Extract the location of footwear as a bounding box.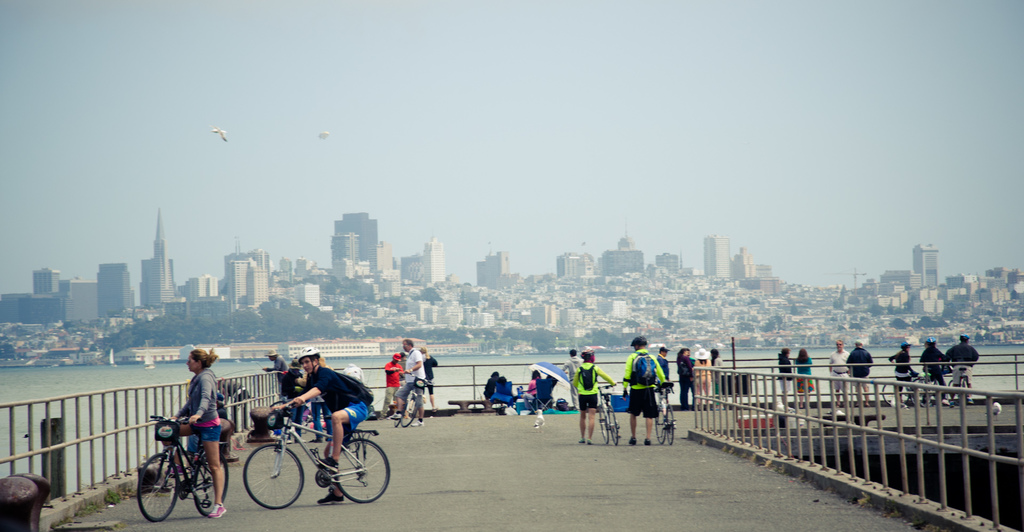
bbox(317, 490, 346, 504).
